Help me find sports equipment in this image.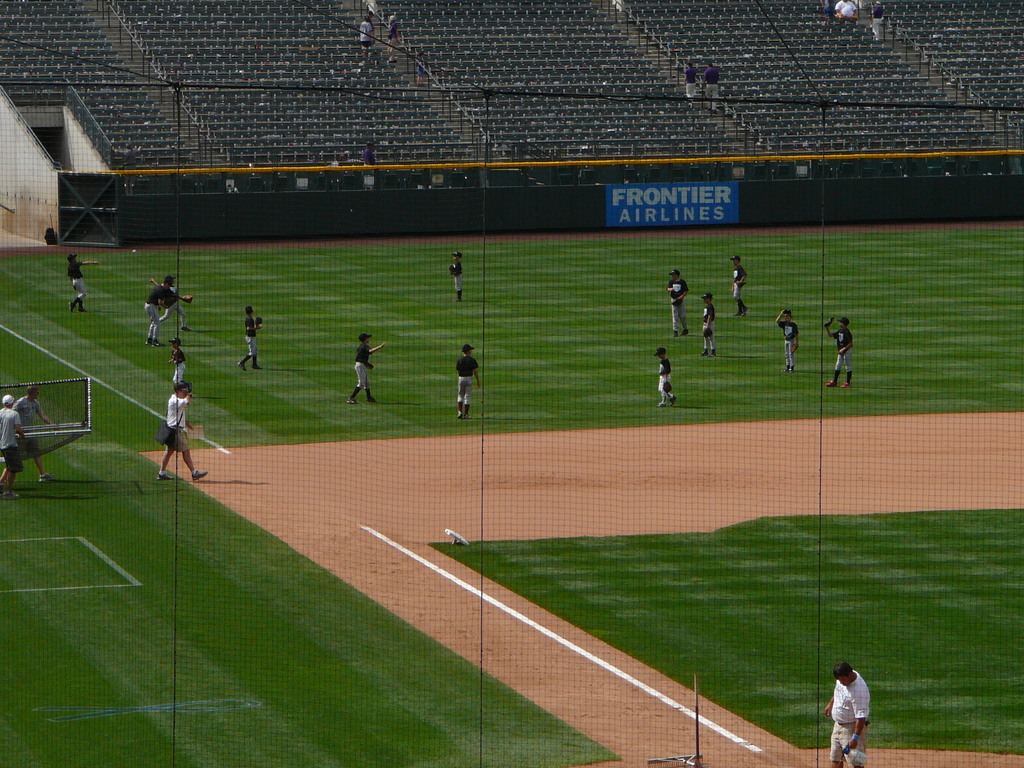
Found it: l=671, t=298, r=687, b=305.
